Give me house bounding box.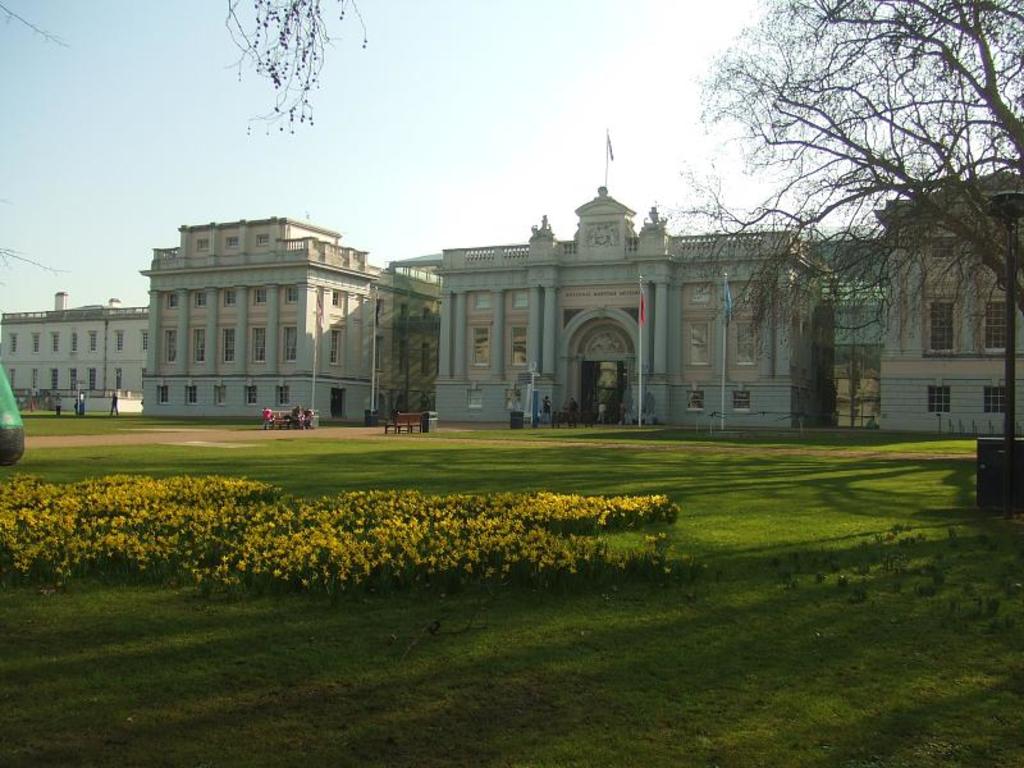
l=365, t=148, r=915, b=436.
